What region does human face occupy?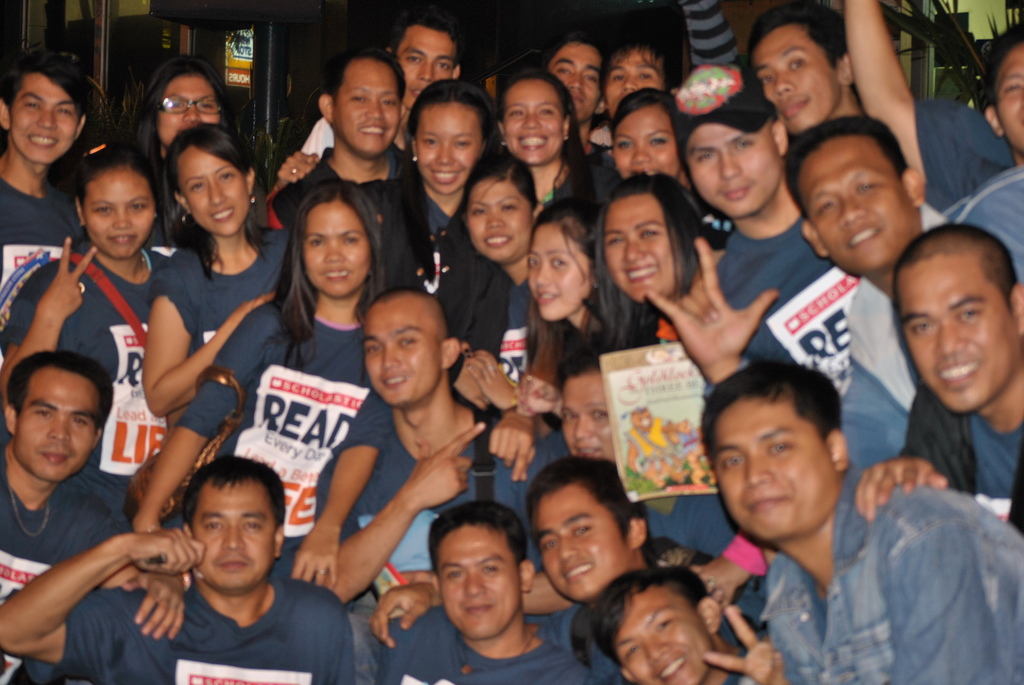
x1=696, y1=399, x2=838, y2=544.
